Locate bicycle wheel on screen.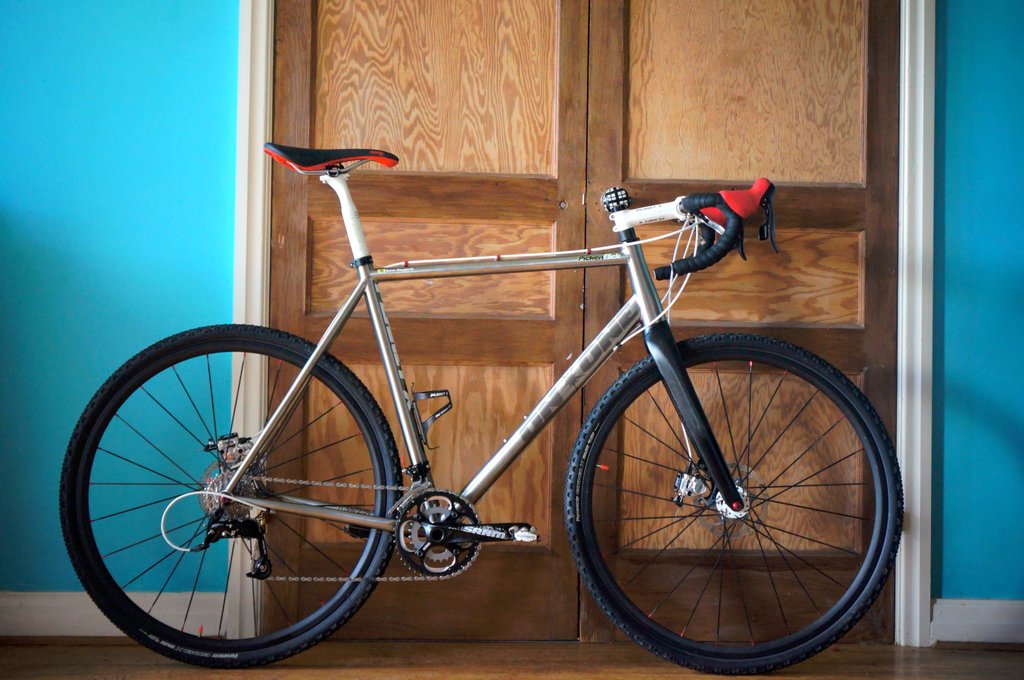
On screen at [563,332,905,677].
